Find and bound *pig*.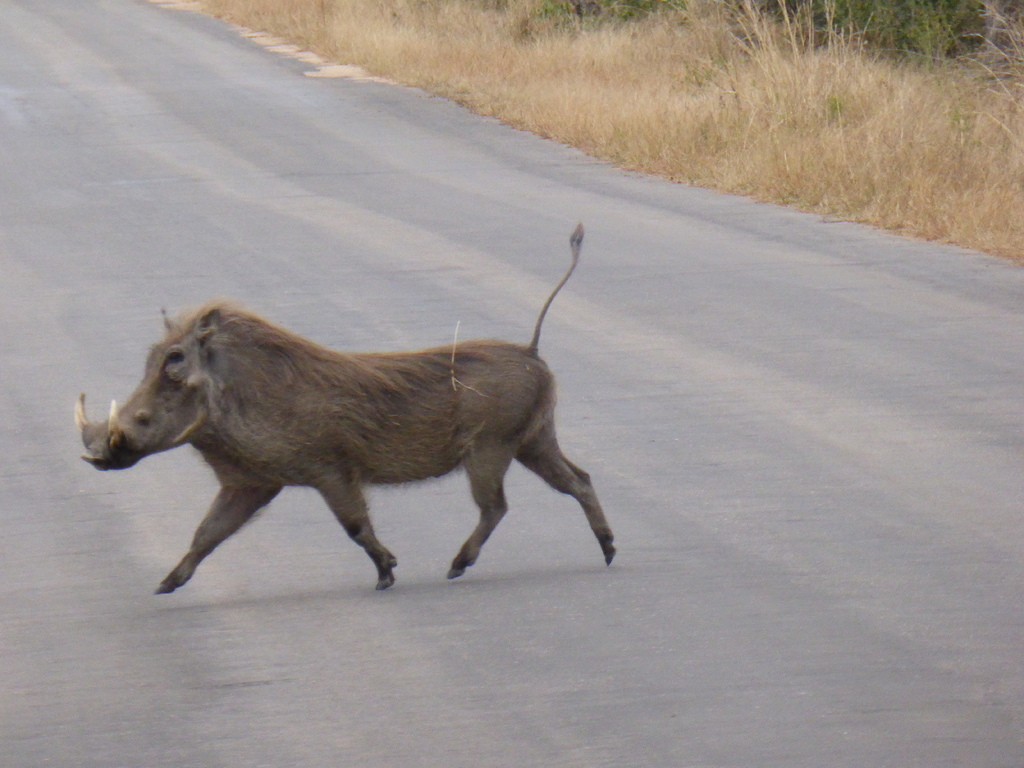
Bound: (74,220,616,596).
